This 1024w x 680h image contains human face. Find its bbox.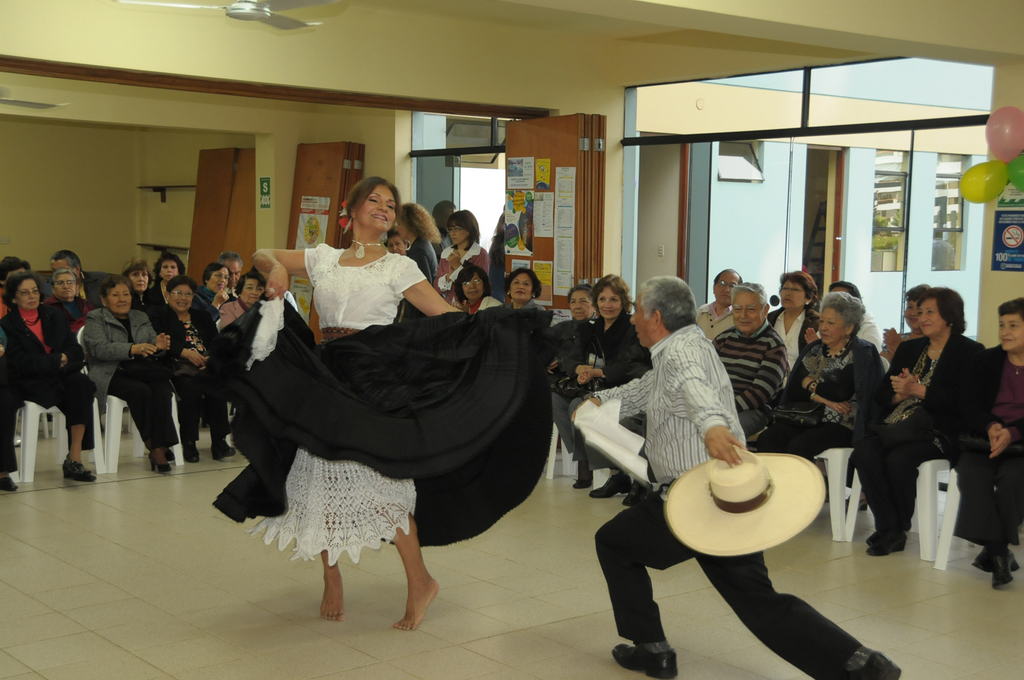
[x1=451, y1=224, x2=471, y2=241].
